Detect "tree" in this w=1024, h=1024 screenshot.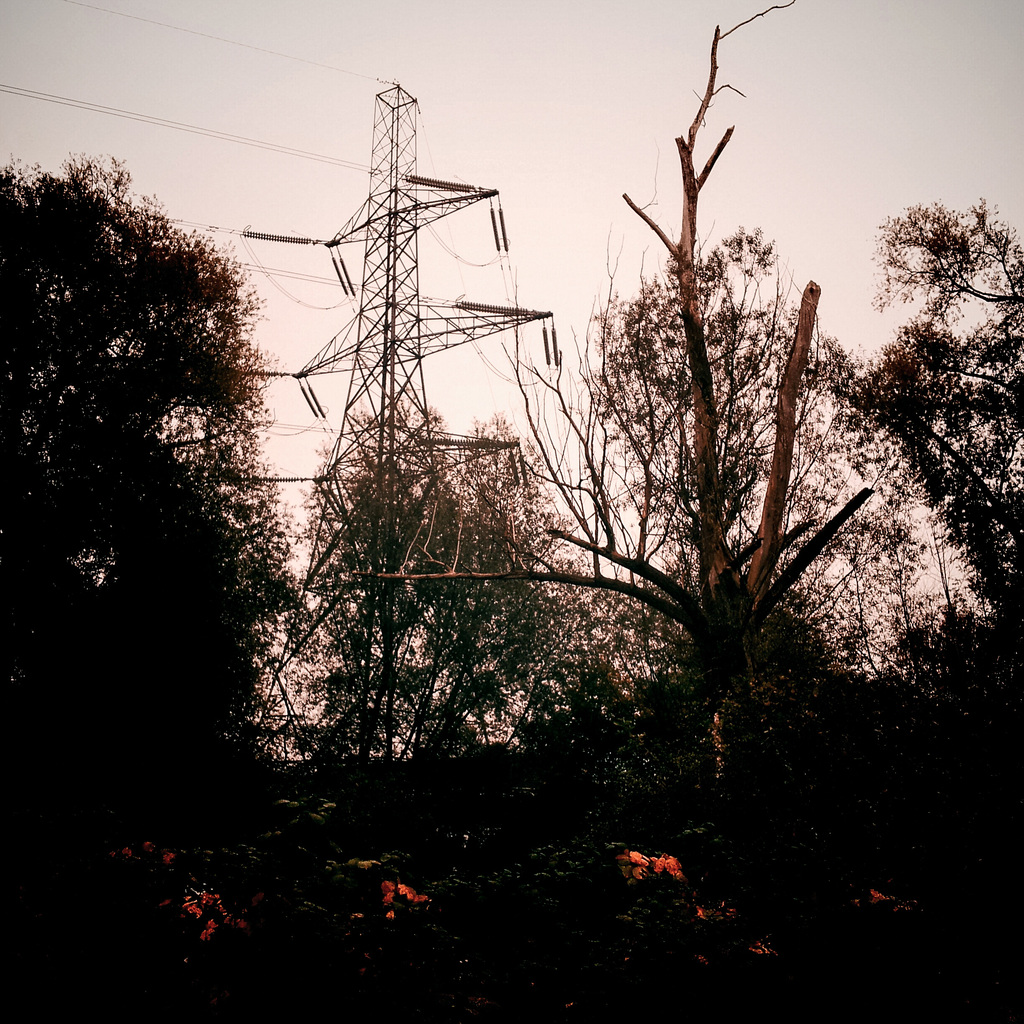
Detection: region(256, 357, 586, 910).
